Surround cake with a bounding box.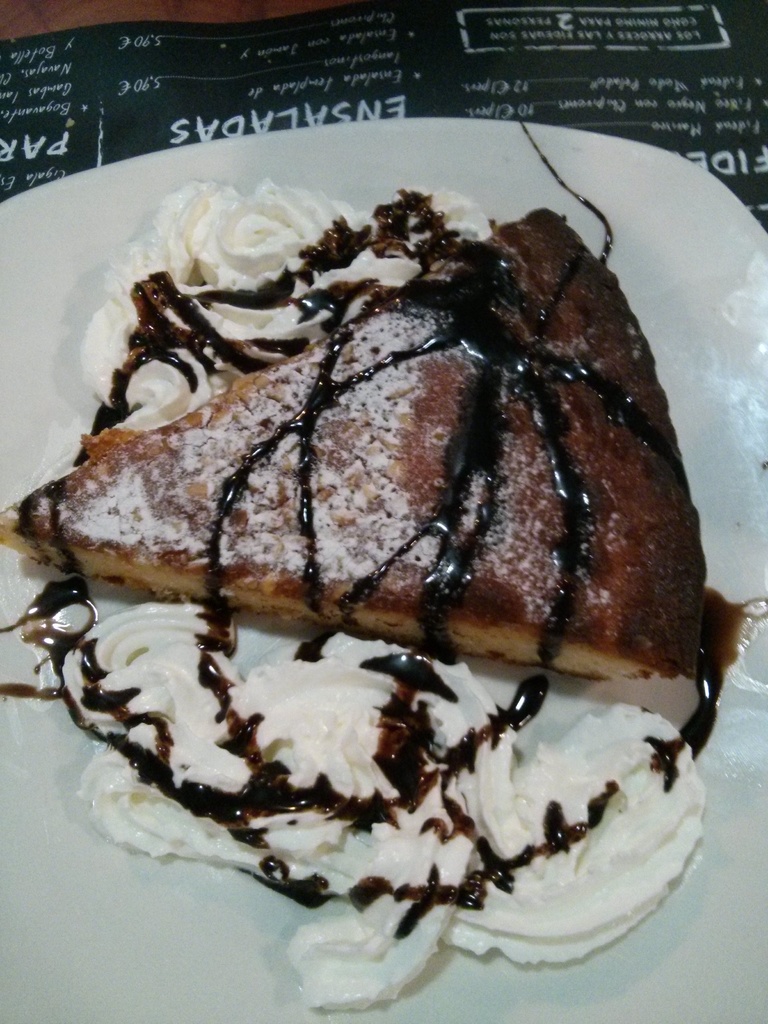
0, 195, 716, 681.
